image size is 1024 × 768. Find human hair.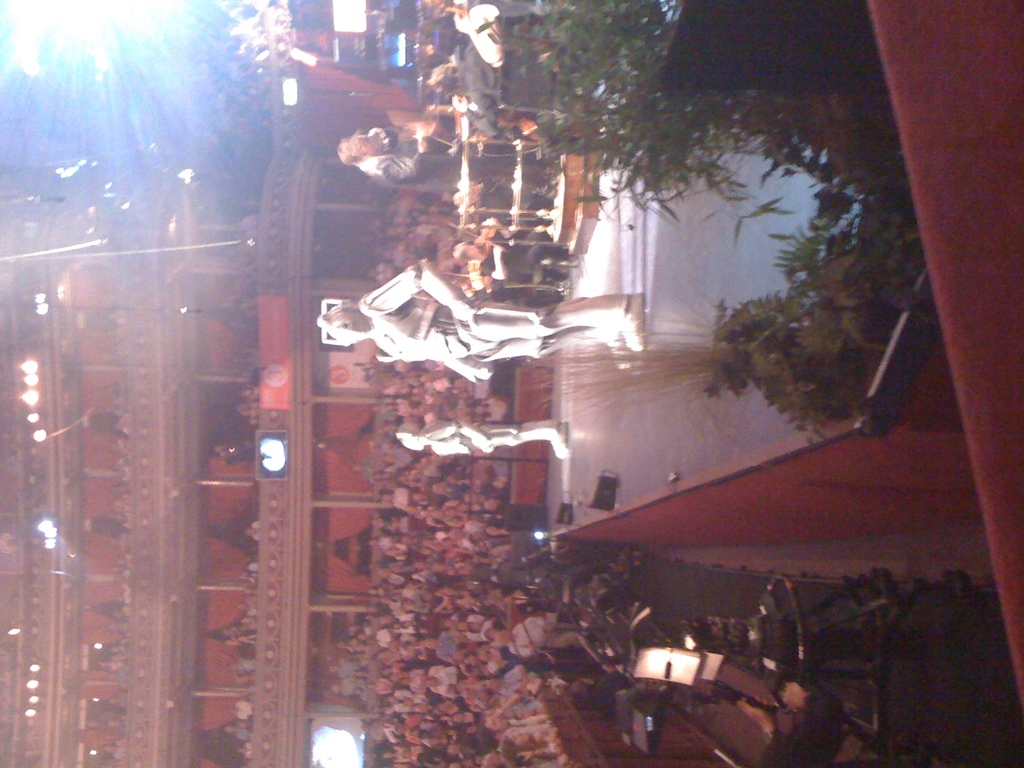
locate(337, 135, 371, 164).
